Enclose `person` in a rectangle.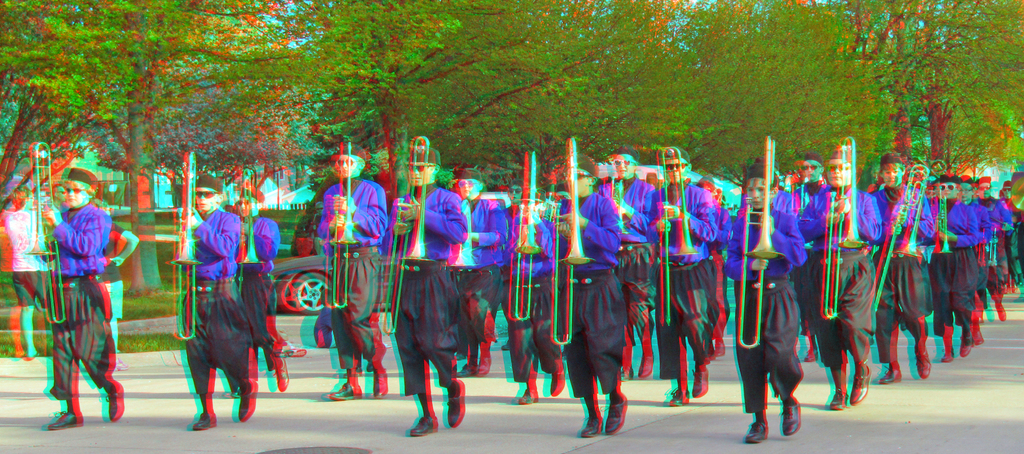
(left=317, top=140, right=385, bottom=402).
